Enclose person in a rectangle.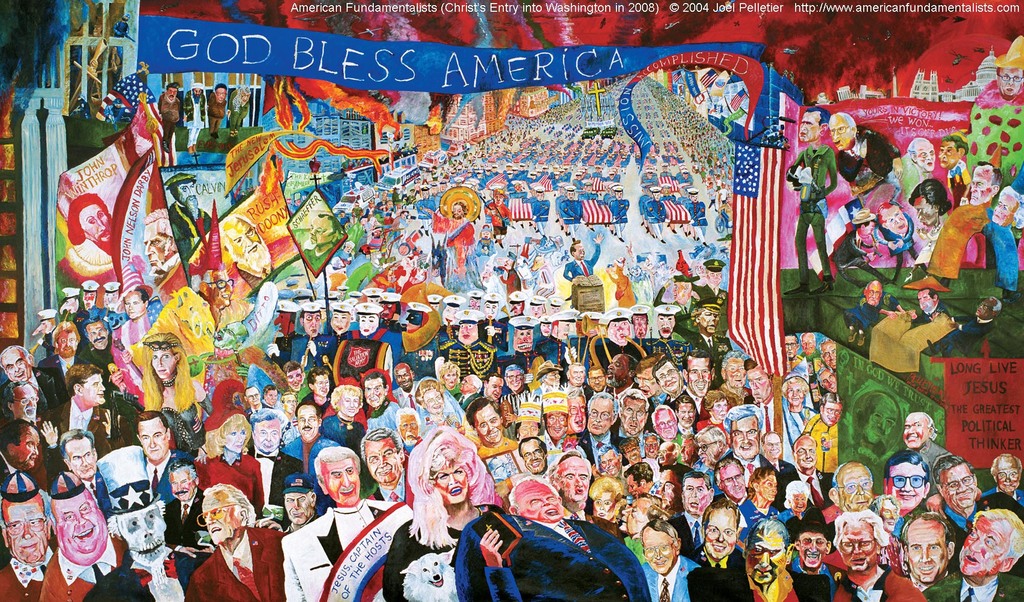
<box>388,423,502,601</box>.
